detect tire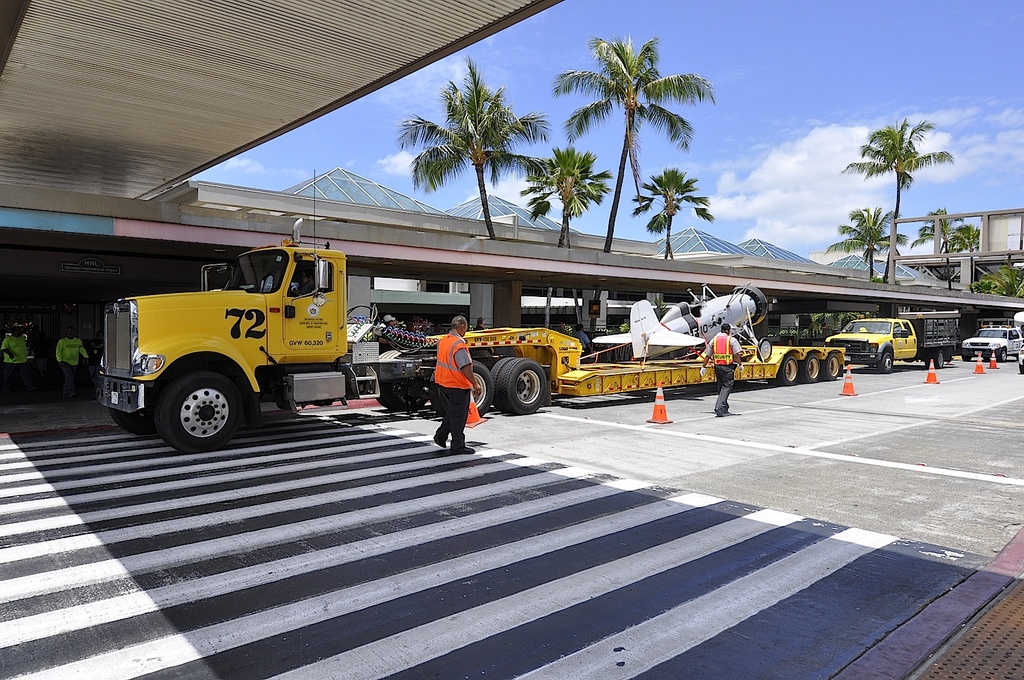
(left=486, top=350, right=547, bottom=414)
